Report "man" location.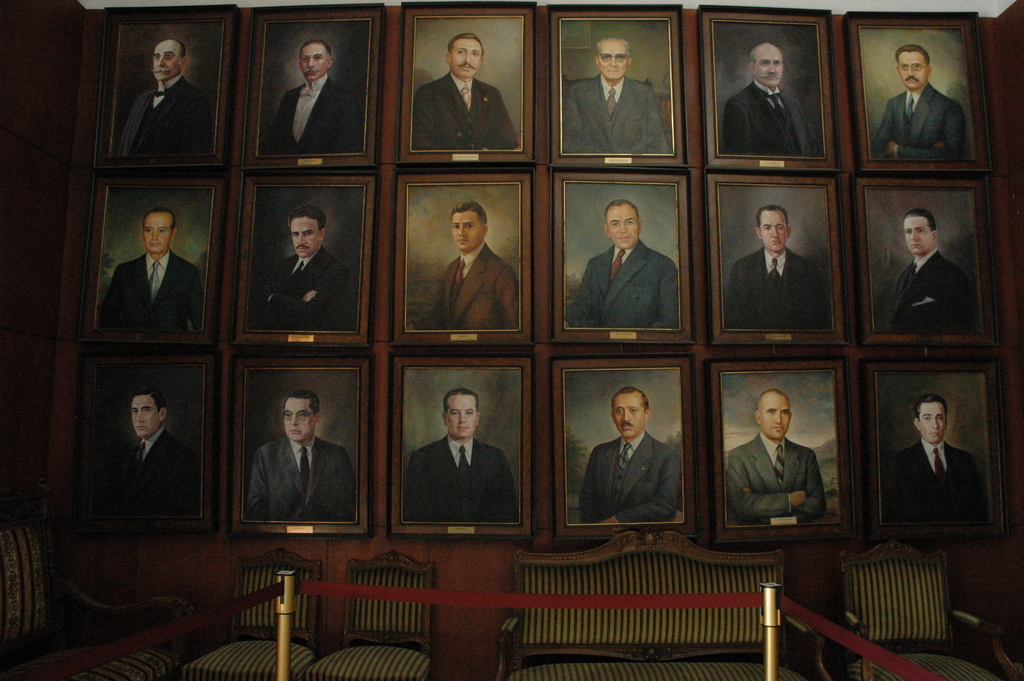
Report: (114, 34, 207, 156).
